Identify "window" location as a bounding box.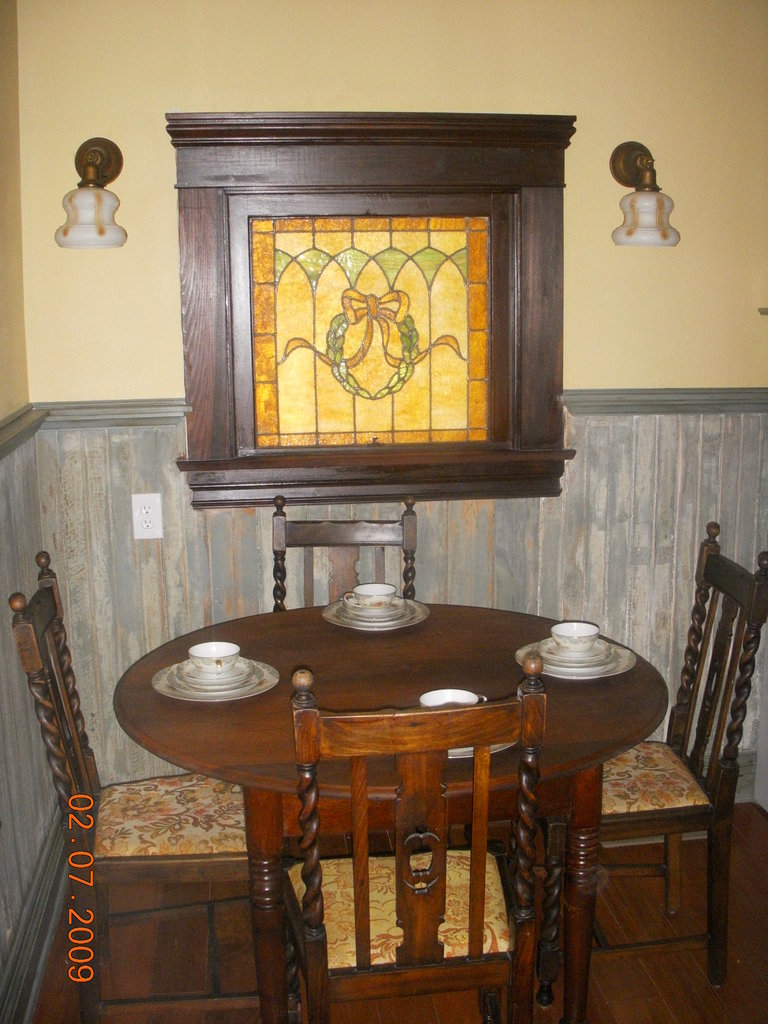
(left=171, top=111, right=577, bottom=507).
